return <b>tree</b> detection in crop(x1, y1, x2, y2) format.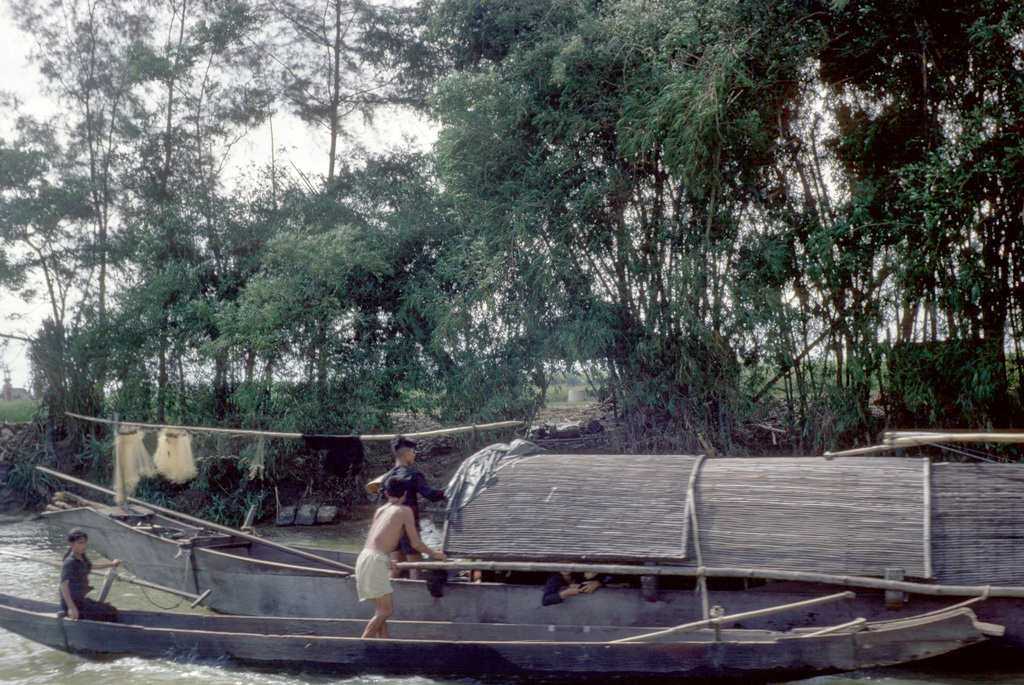
crop(165, 8, 263, 412).
